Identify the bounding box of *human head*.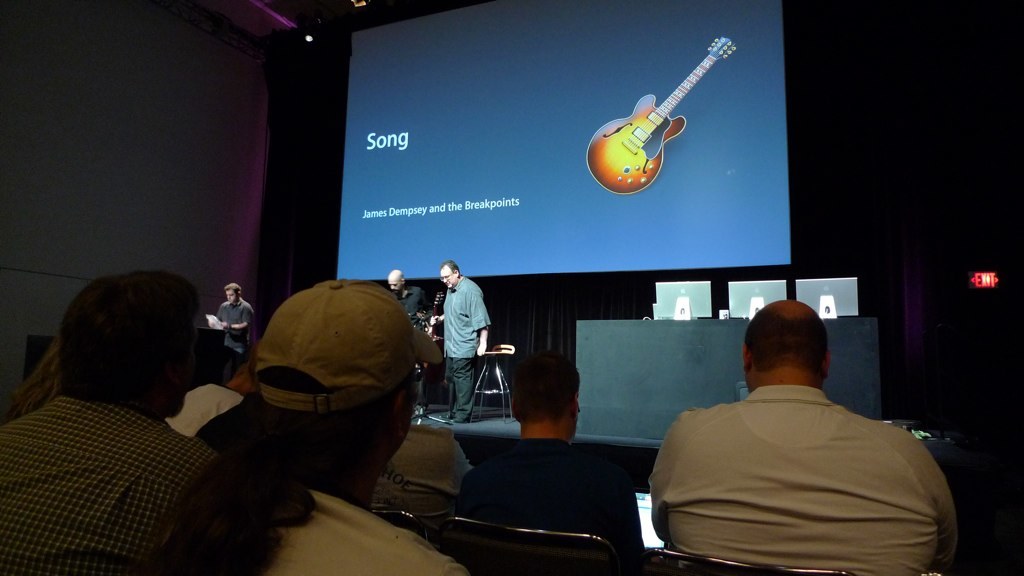
<box>386,266,402,290</box>.
